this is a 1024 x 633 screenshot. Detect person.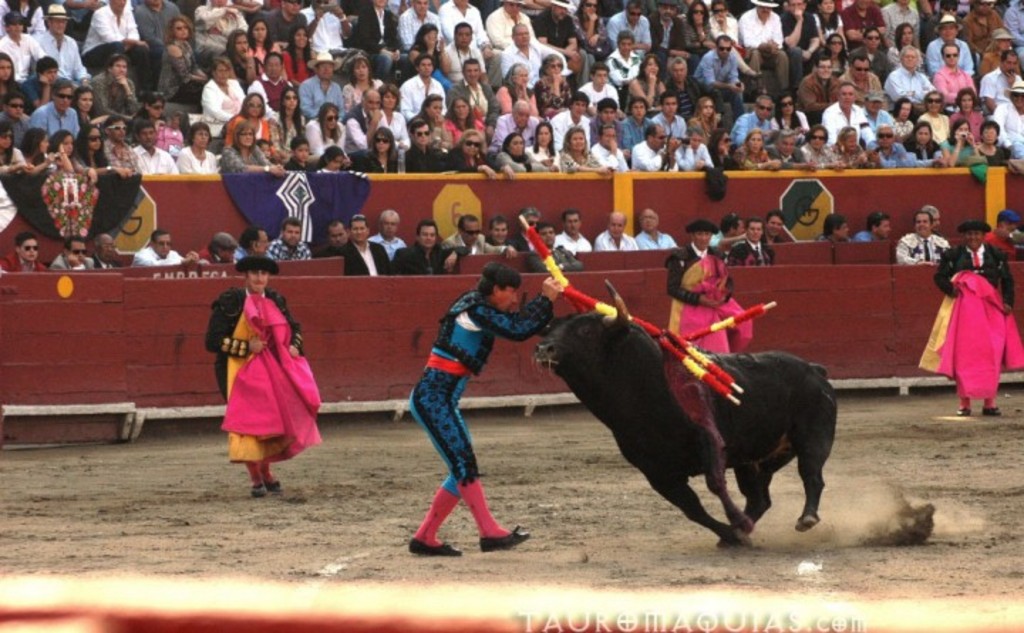
(397, 0, 447, 50).
